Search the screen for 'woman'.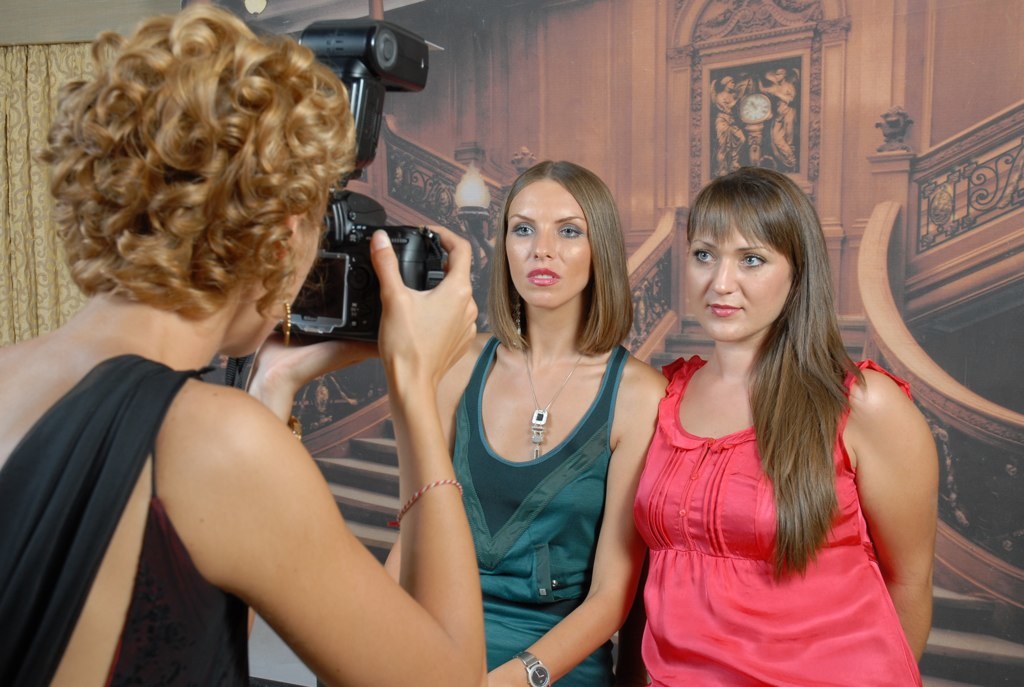
Found at [627,122,901,686].
